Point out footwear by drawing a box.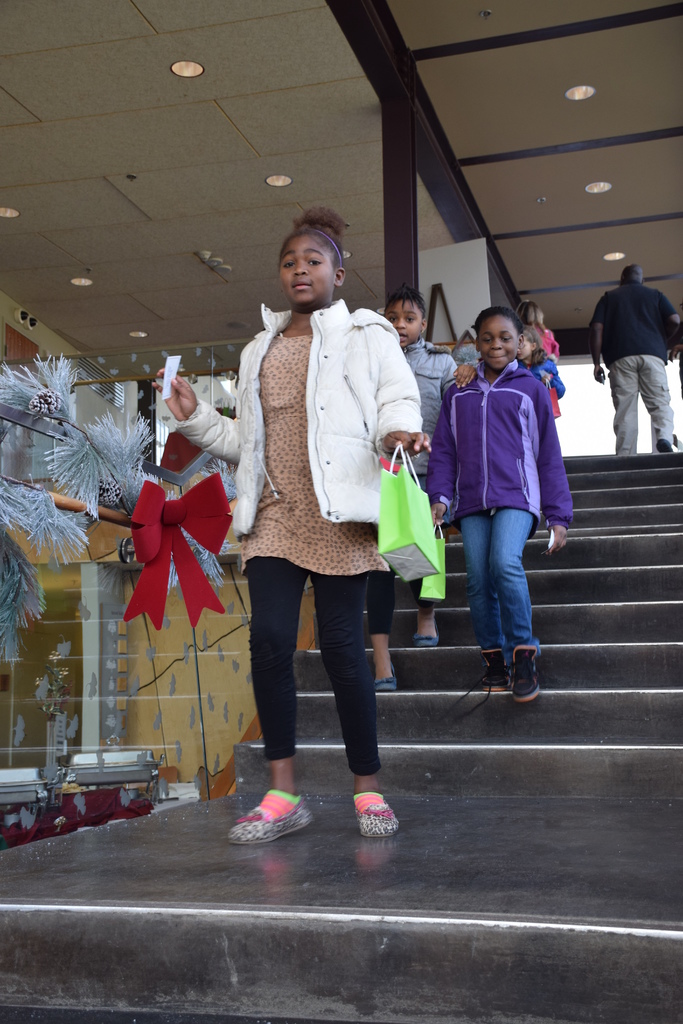
BBox(406, 632, 442, 652).
